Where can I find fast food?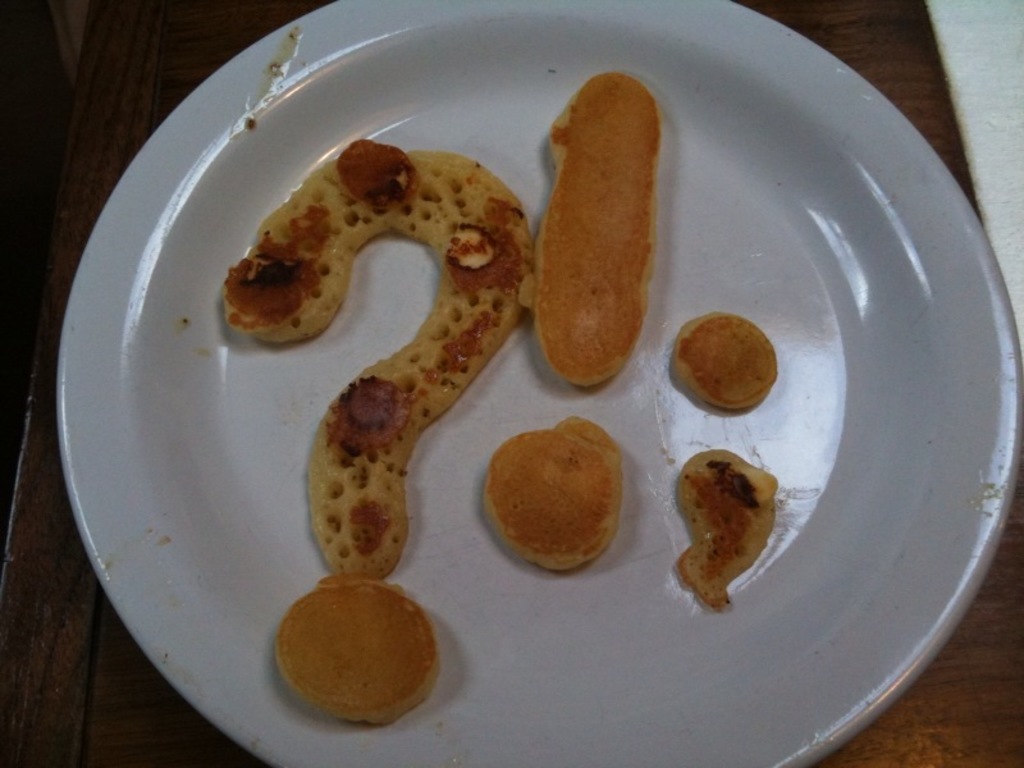
You can find it at box(524, 70, 663, 388).
